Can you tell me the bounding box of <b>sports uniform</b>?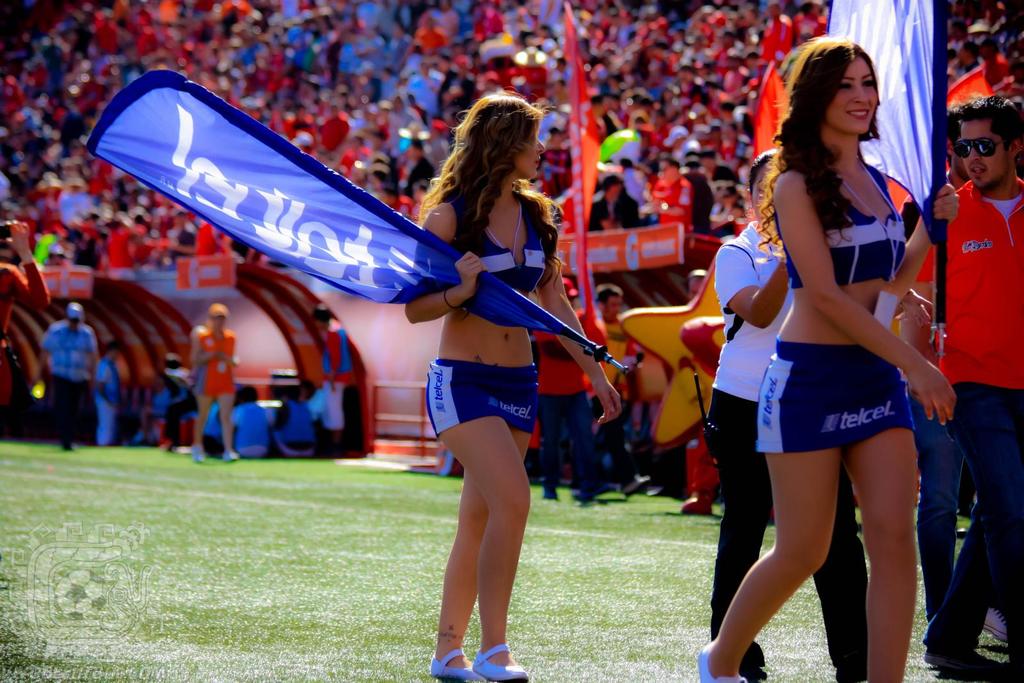
{"left": 393, "top": 177, "right": 575, "bottom": 668}.
